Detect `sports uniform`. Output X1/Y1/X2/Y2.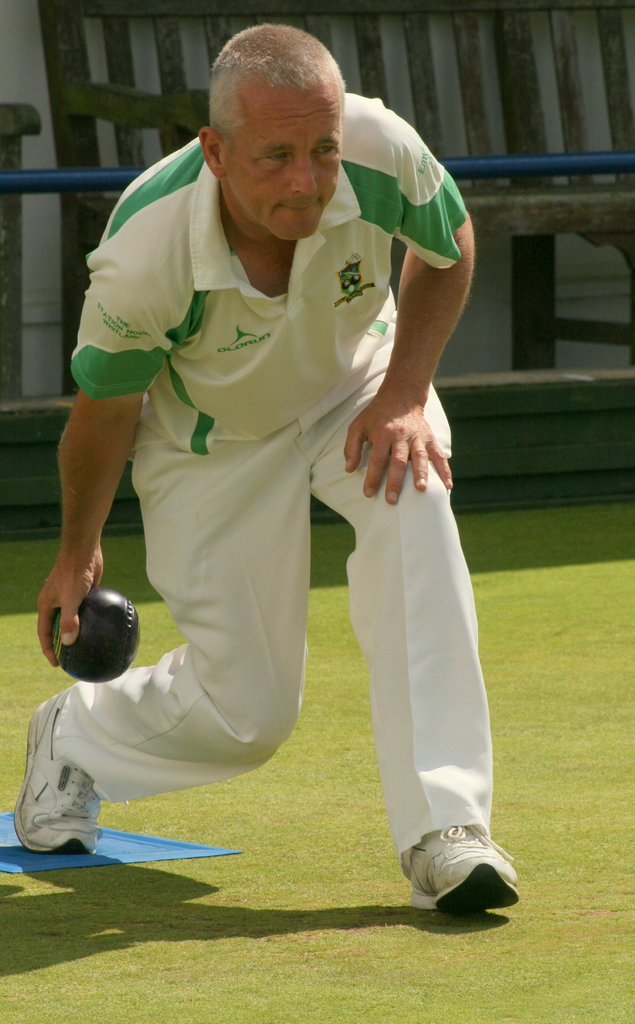
34/51/502/908.
